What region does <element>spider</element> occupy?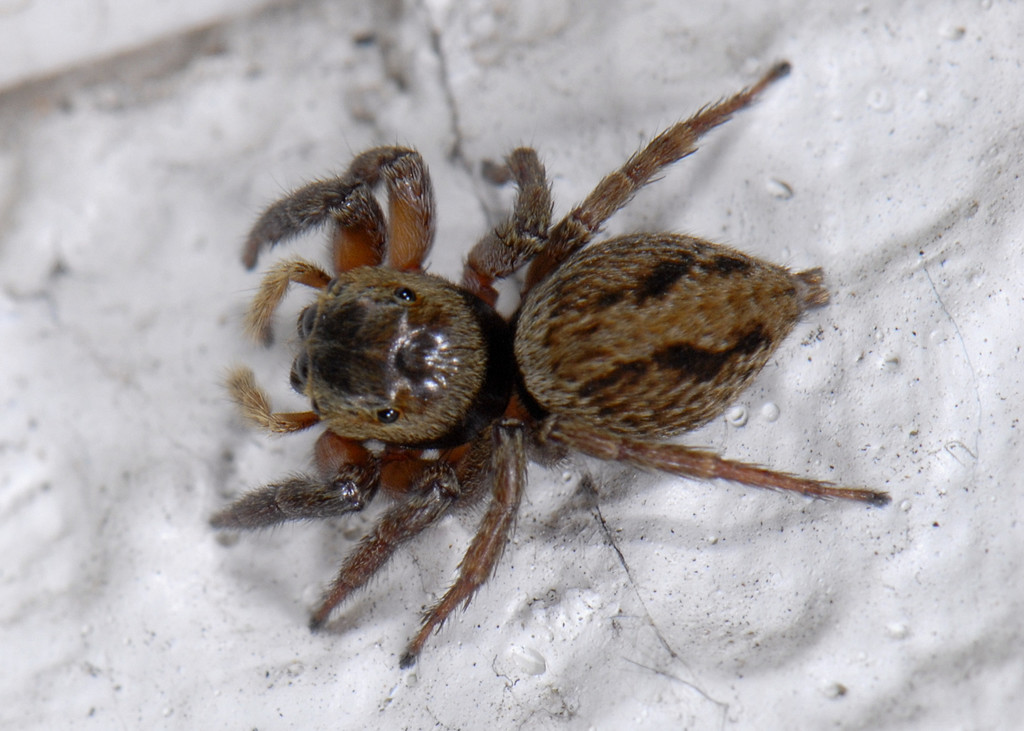
Rect(214, 56, 897, 668).
